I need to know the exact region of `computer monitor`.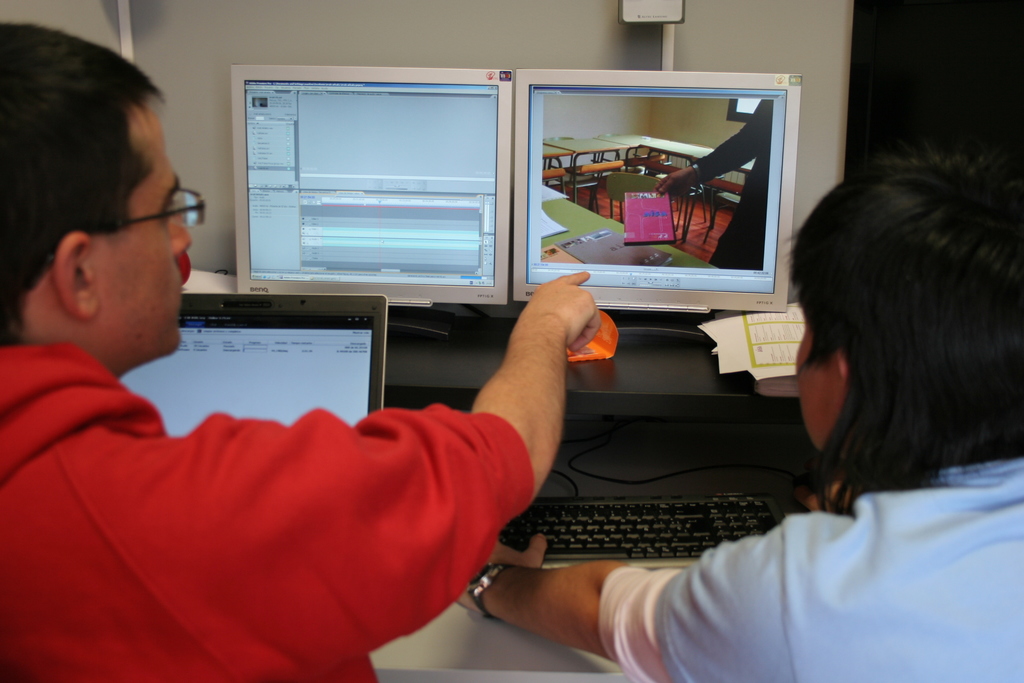
Region: {"left": 116, "top": 299, "right": 412, "bottom": 458}.
